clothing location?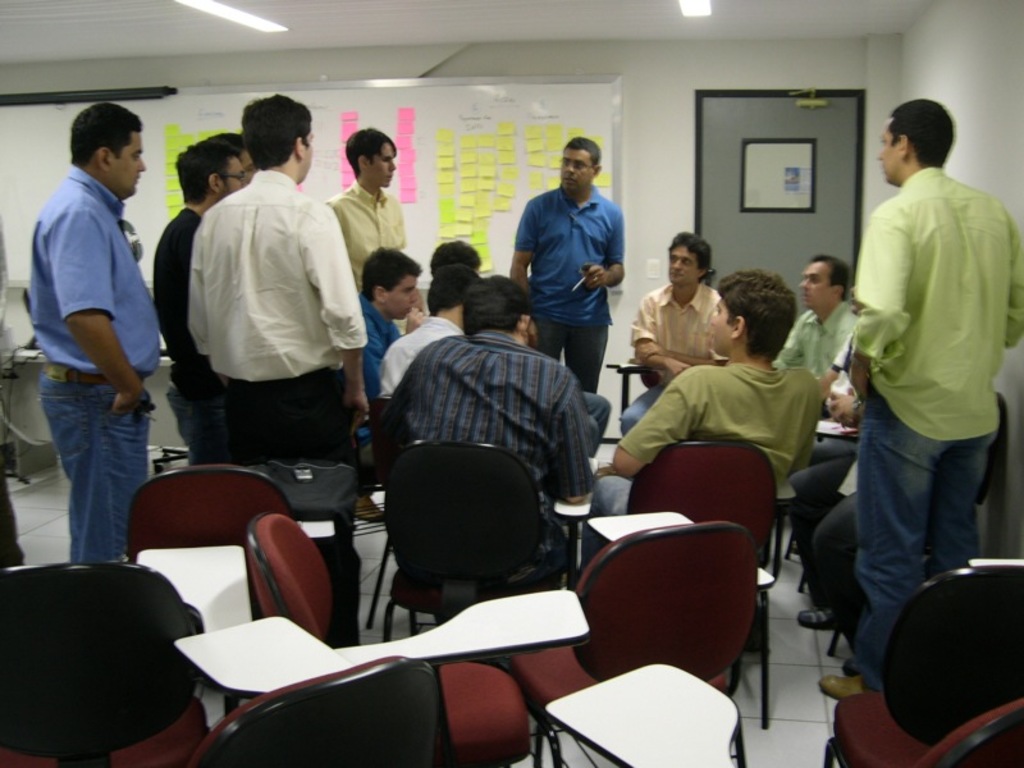
<region>403, 324, 611, 564</region>
